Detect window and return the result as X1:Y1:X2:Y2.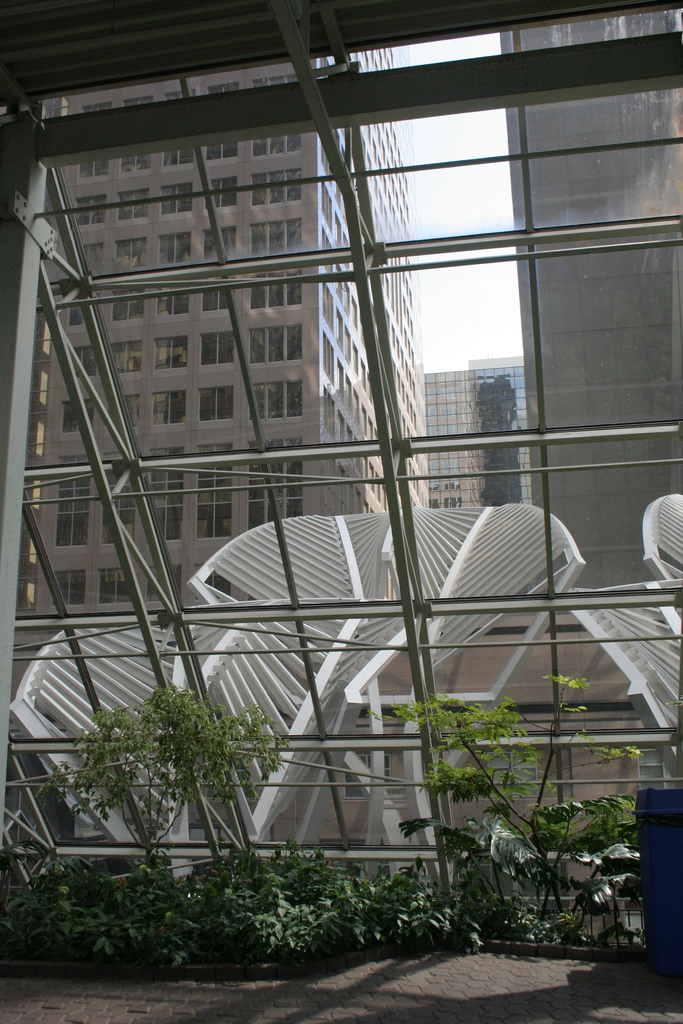
61:464:90:545.
